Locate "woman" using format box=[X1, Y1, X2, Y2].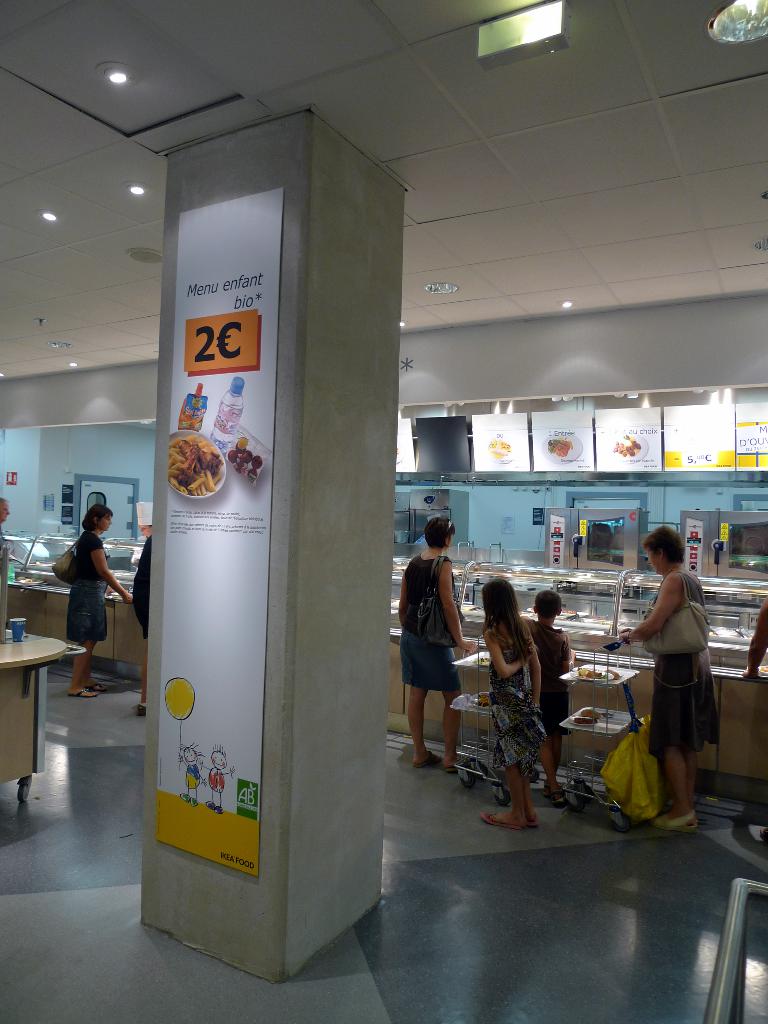
box=[616, 522, 719, 833].
